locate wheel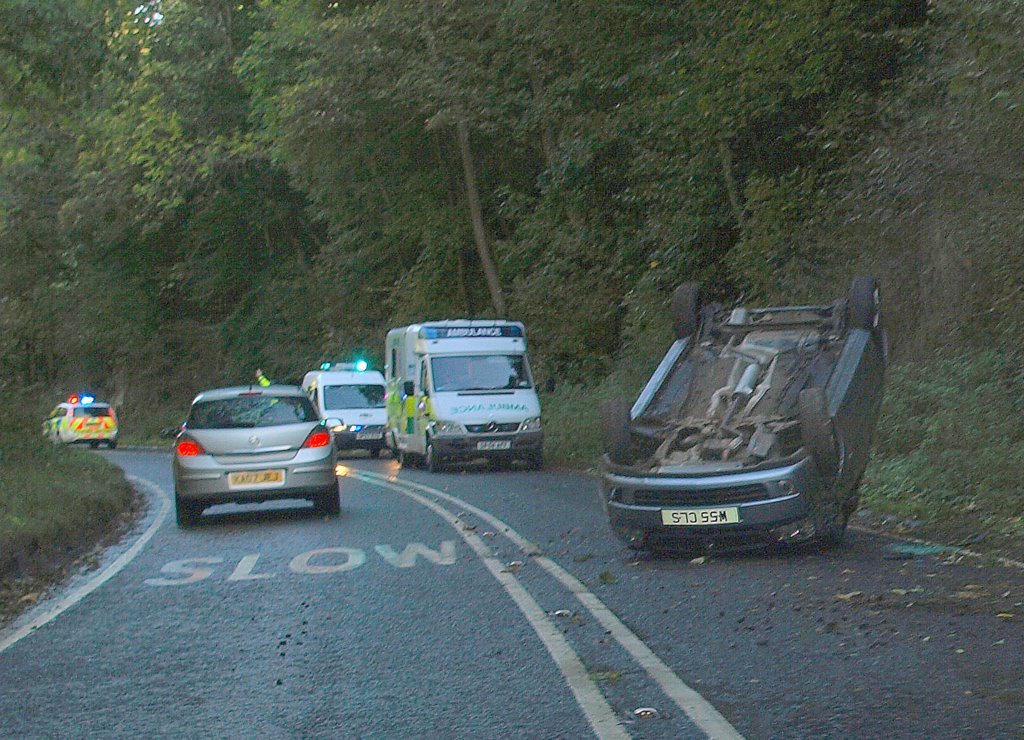
bbox=(606, 397, 634, 461)
